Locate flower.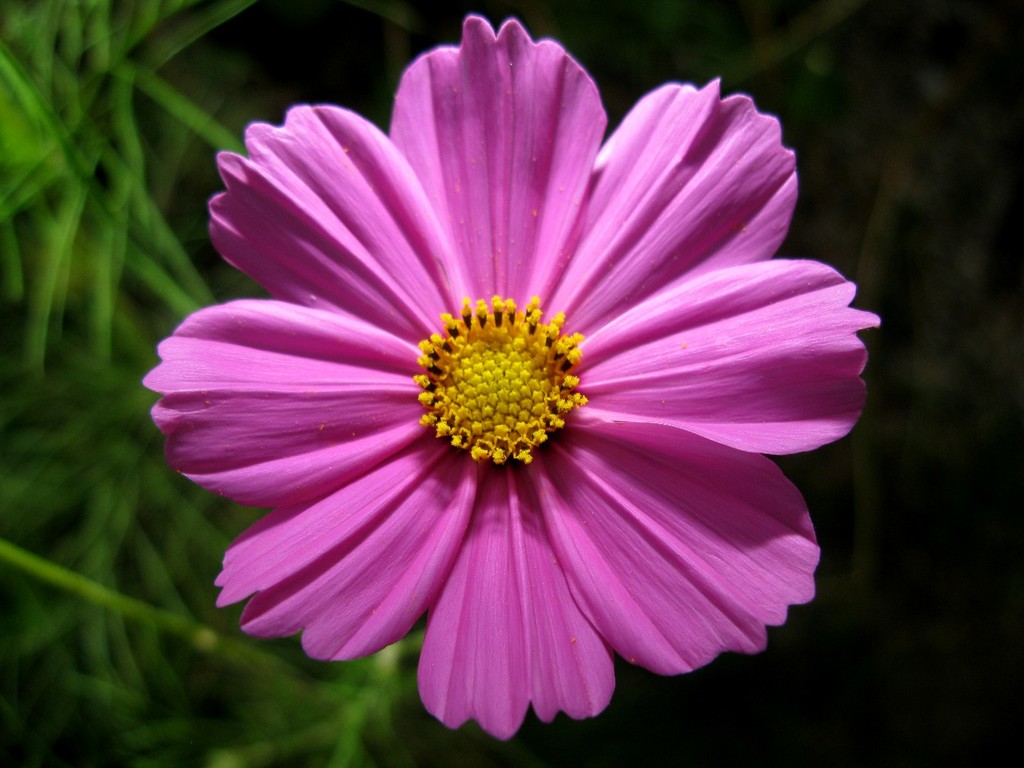
Bounding box: bbox=(138, 42, 862, 767).
